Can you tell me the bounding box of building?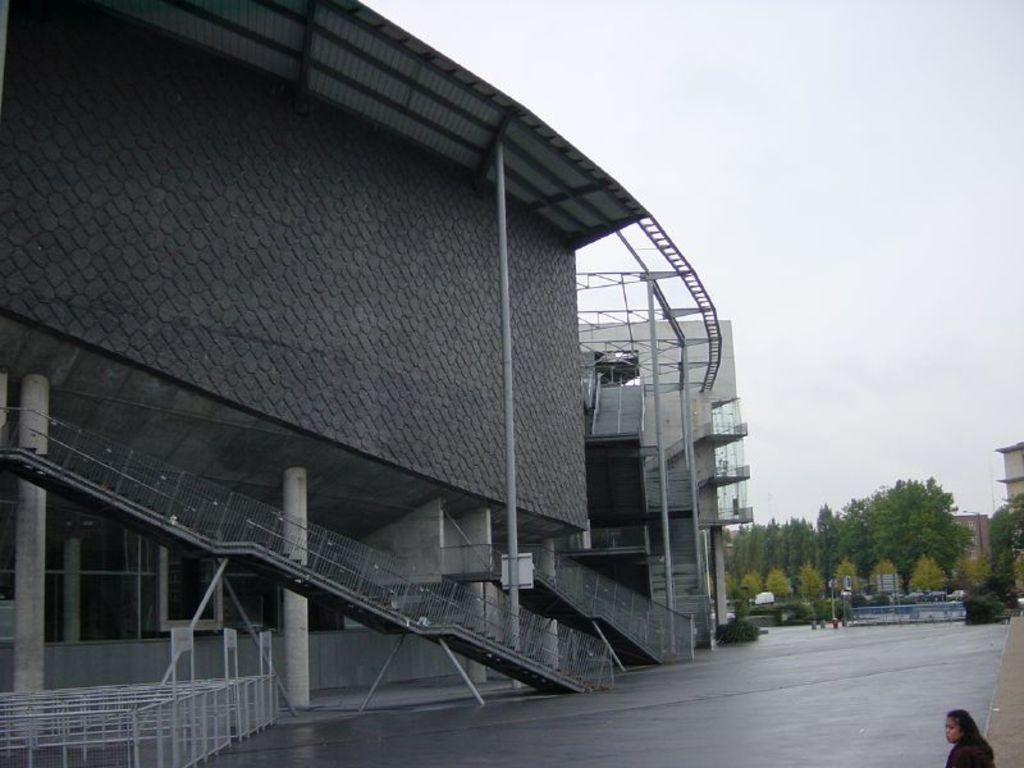
rect(995, 440, 1023, 521).
